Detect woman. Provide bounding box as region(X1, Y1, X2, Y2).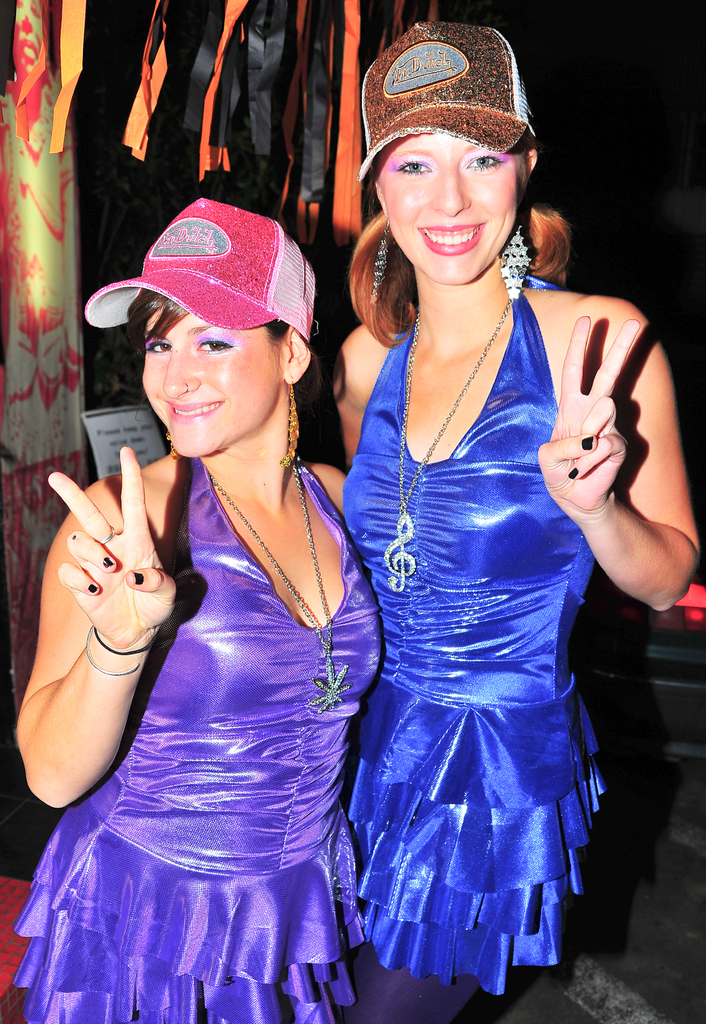
region(328, 36, 652, 1004).
